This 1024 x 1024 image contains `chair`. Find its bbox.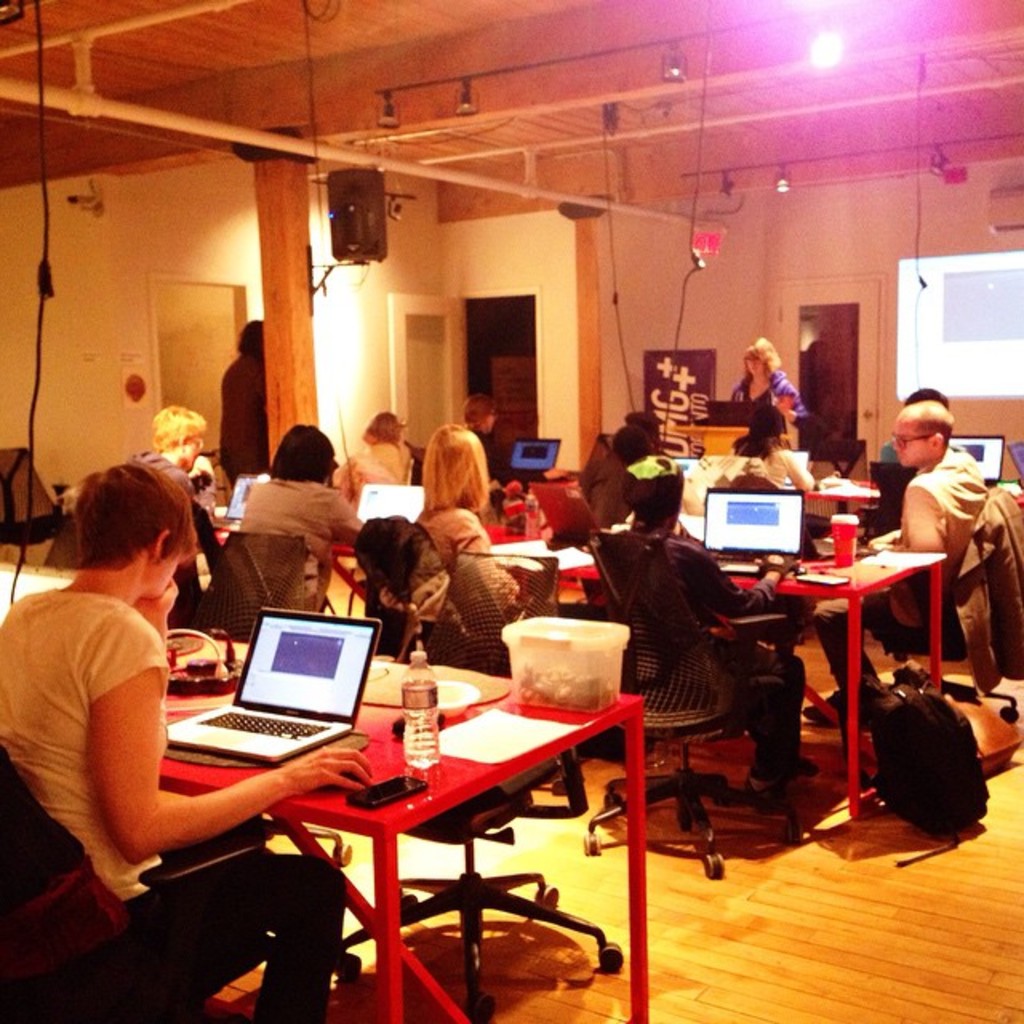
<region>330, 550, 626, 1022</region>.
